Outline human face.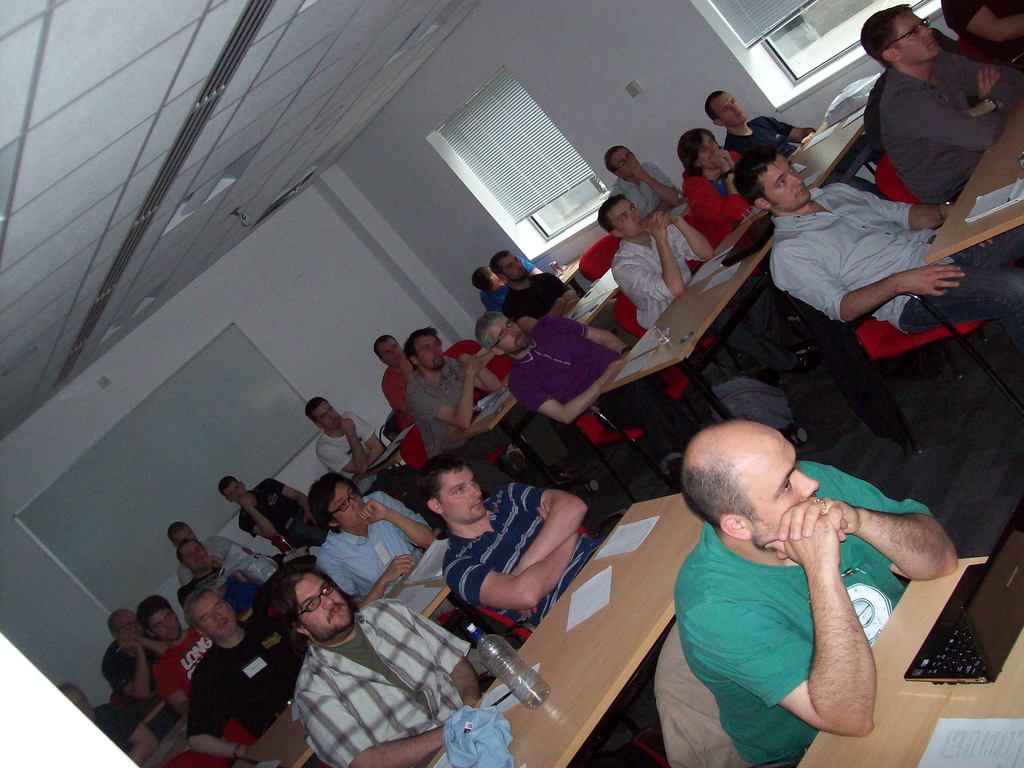
Outline: <bbox>317, 404, 338, 430</bbox>.
